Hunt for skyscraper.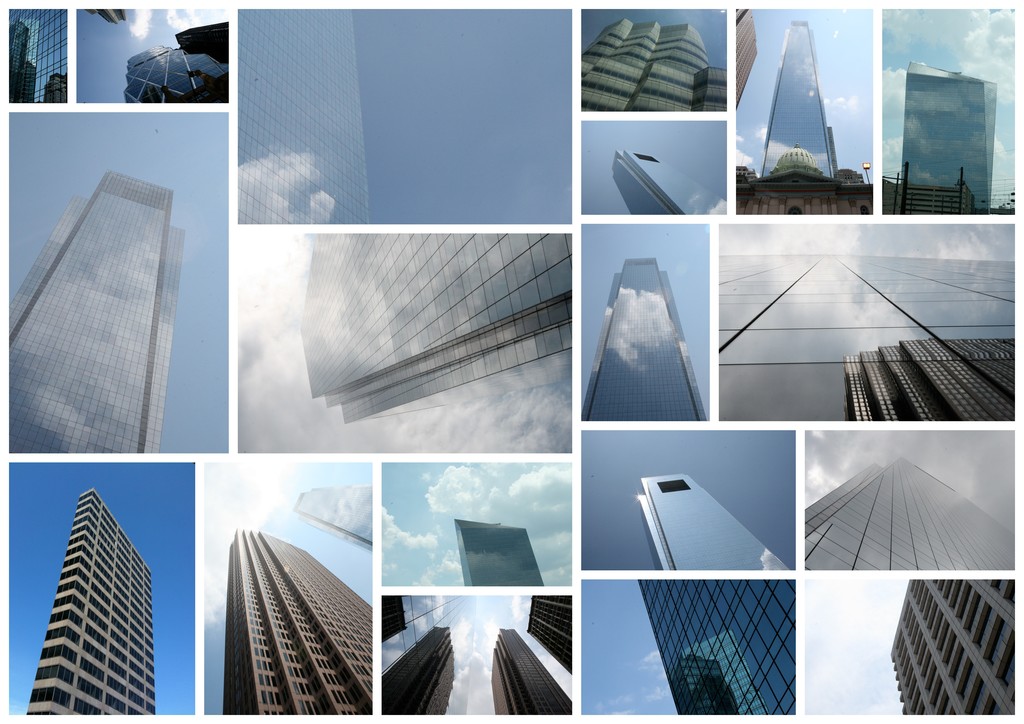
Hunted down at box(531, 592, 573, 679).
